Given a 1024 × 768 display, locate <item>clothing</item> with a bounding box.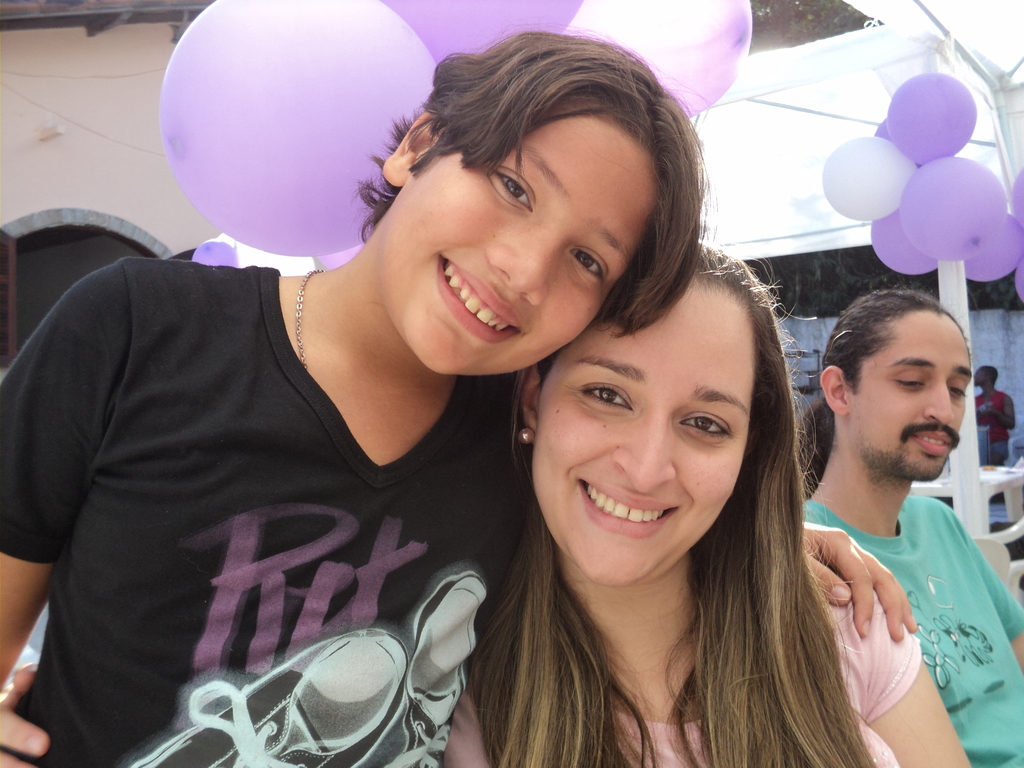
Located: crop(440, 600, 916, 767).
